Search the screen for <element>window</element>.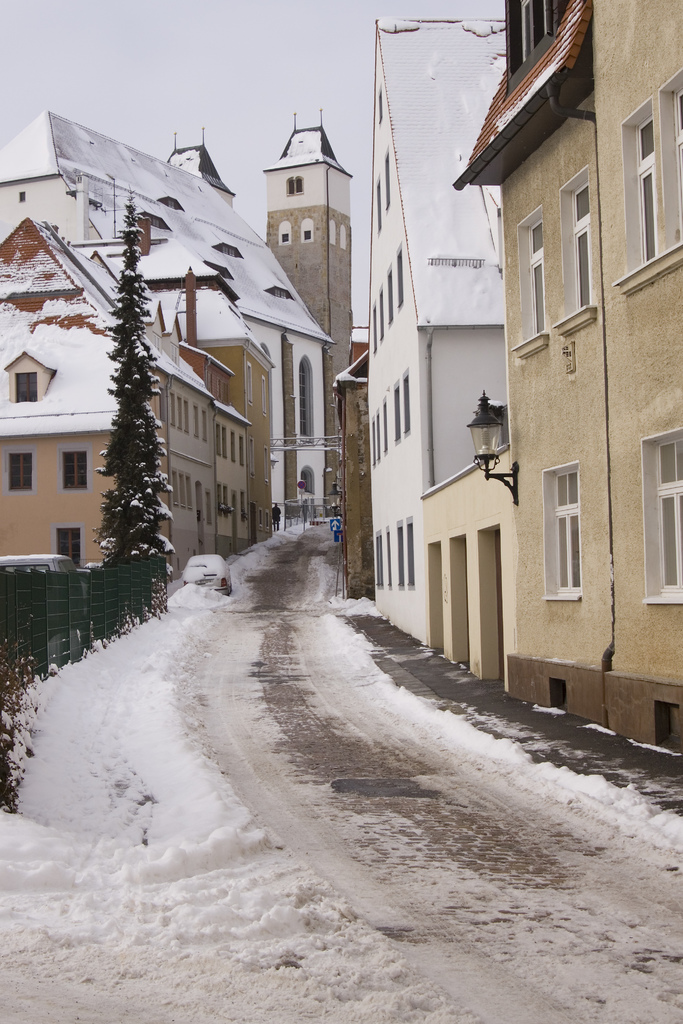
Found at left=508, top=0, right=557, bottom=68.
